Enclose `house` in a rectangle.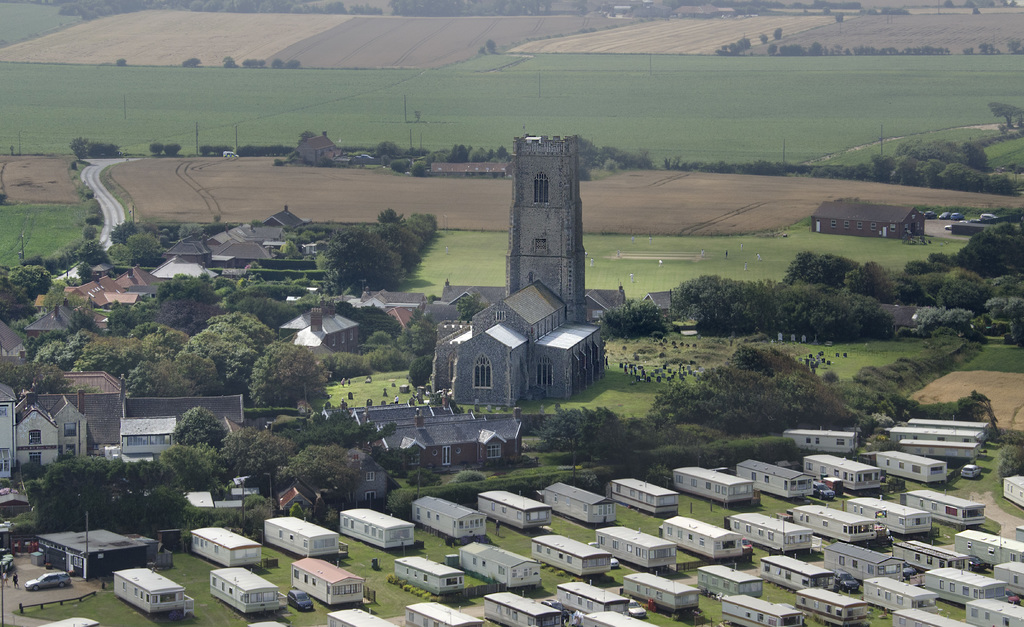
(x1=97, y1=258, x2=140, y2=308).
